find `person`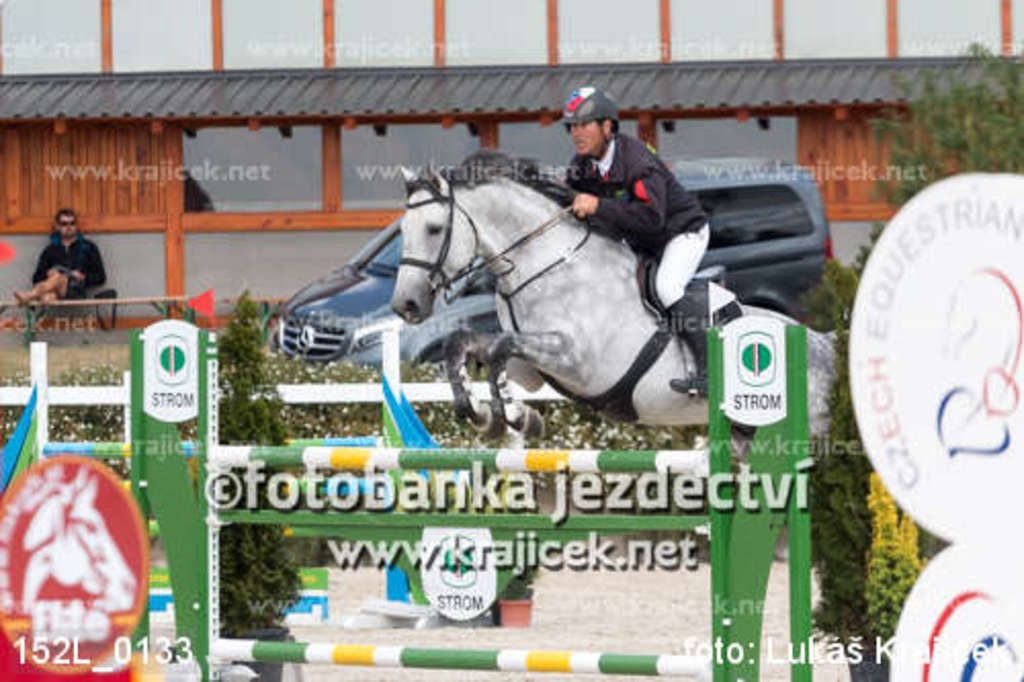
[x1=549, y1=78, x2=721, y2=399]
